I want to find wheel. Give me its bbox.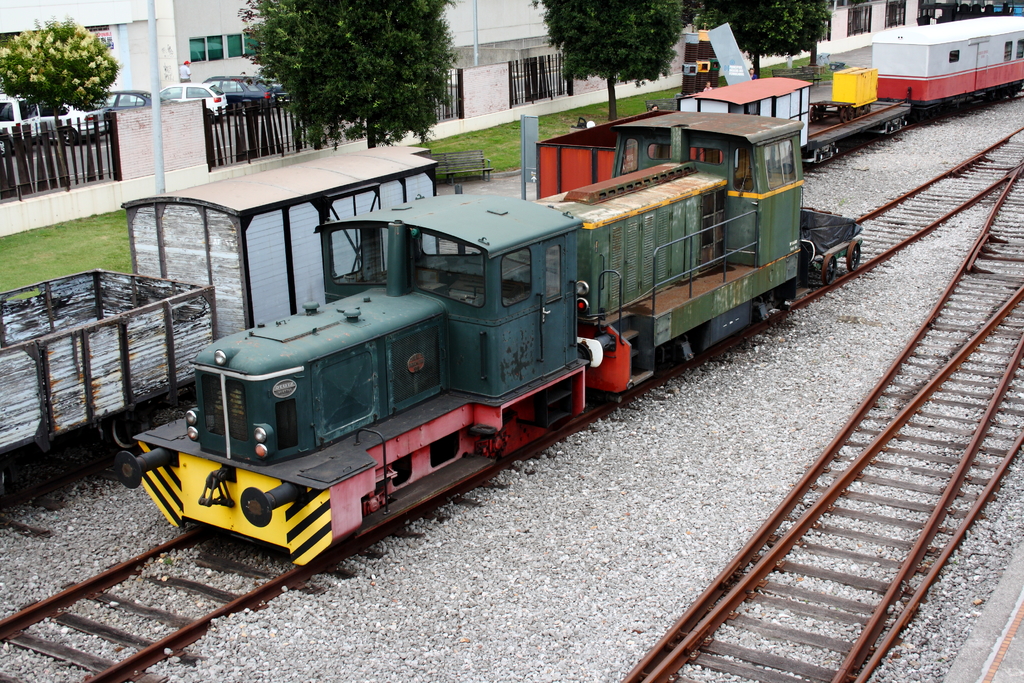
x1=115 y1=414 x2=136 y2=453.
